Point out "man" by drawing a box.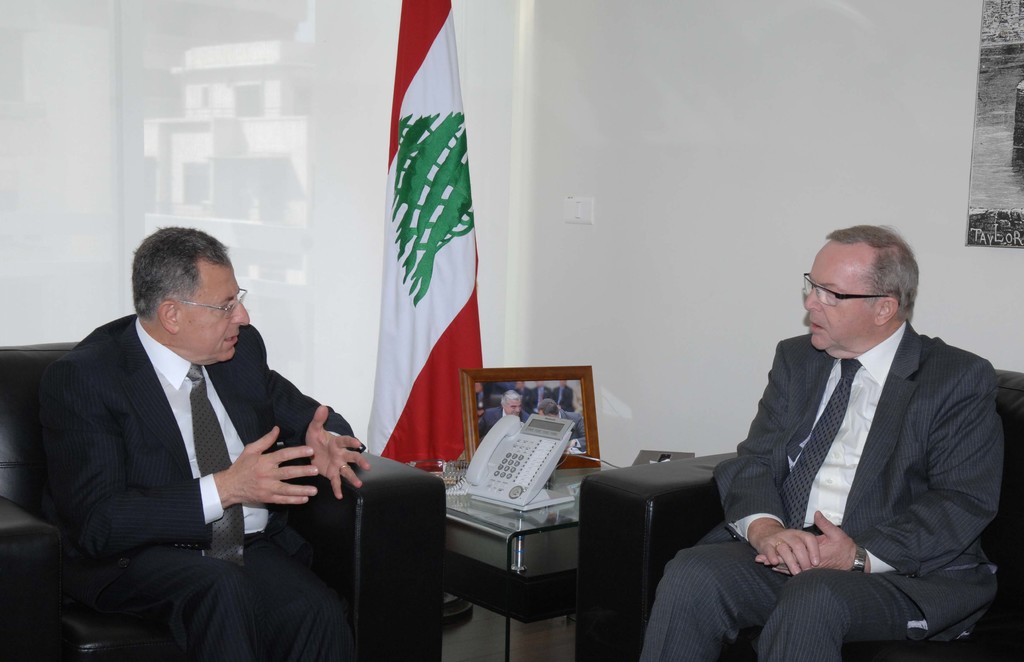
536/398/590/448.
